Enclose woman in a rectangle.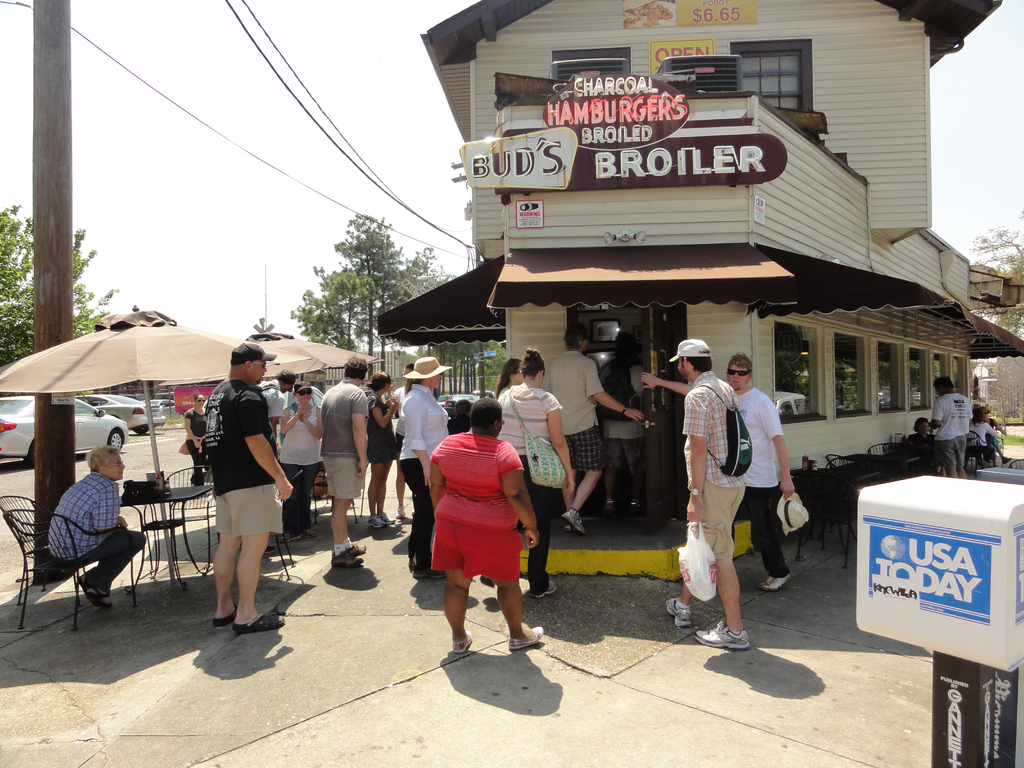
Rect(399, 355, 452, 580).
